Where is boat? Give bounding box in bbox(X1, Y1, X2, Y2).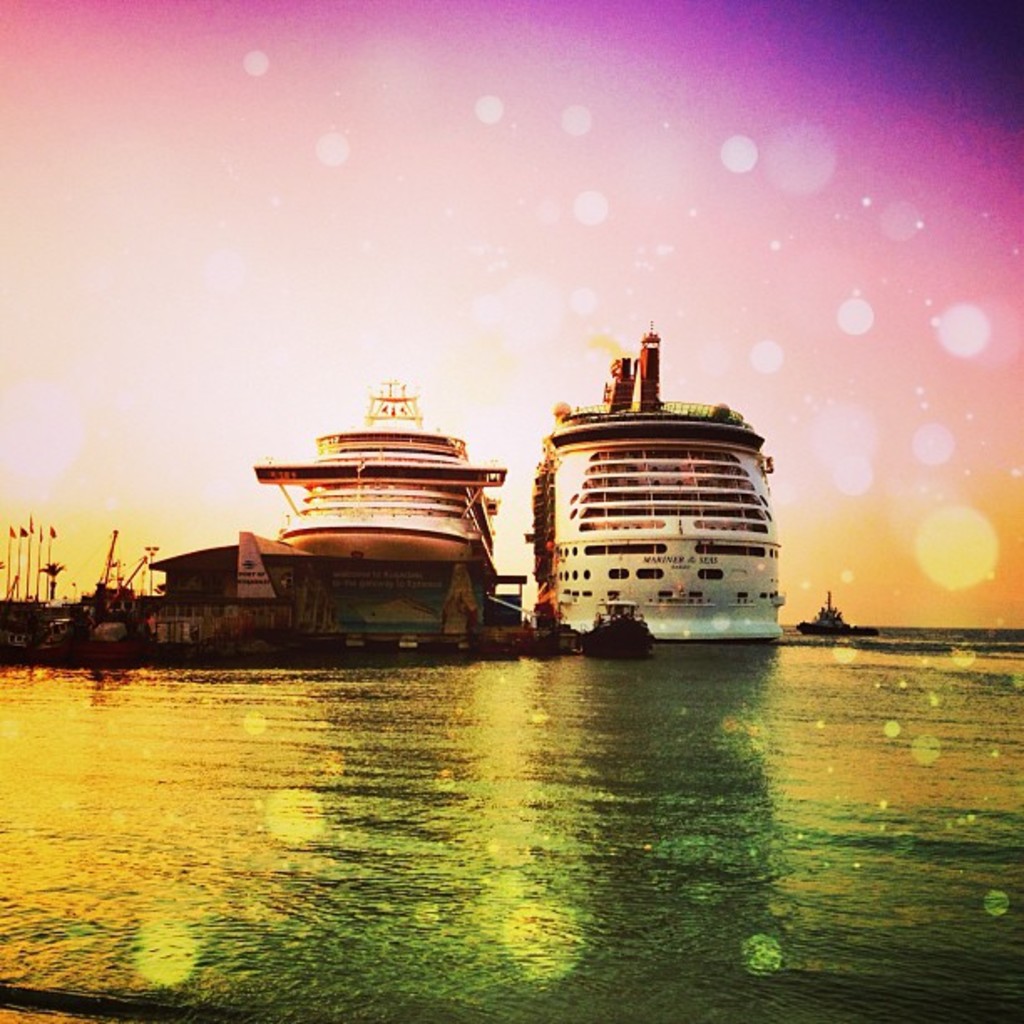
bbox(256, 385, 512, 602).
